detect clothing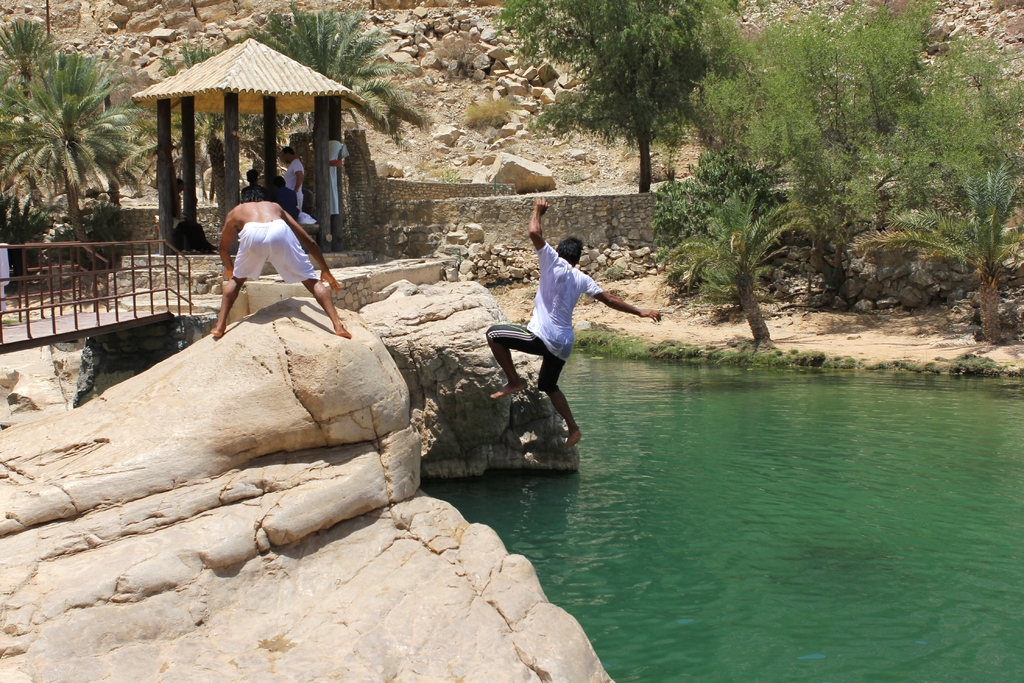
bbox=[328, 140, 349, 221]
